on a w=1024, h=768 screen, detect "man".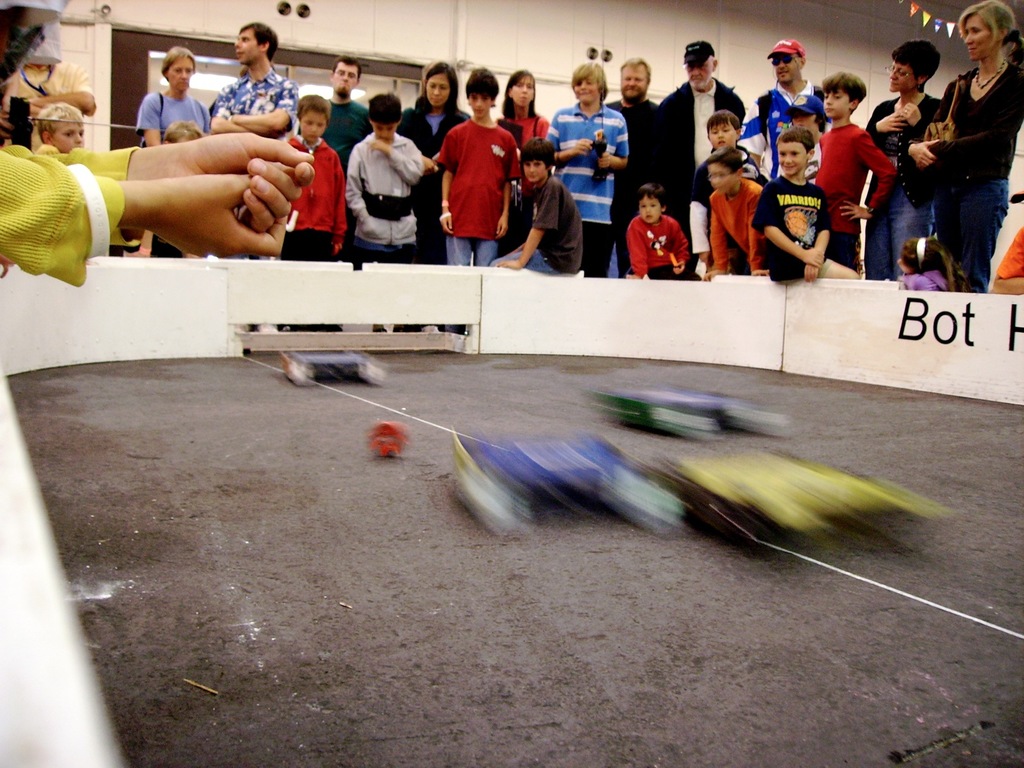
275:88:349:262.
